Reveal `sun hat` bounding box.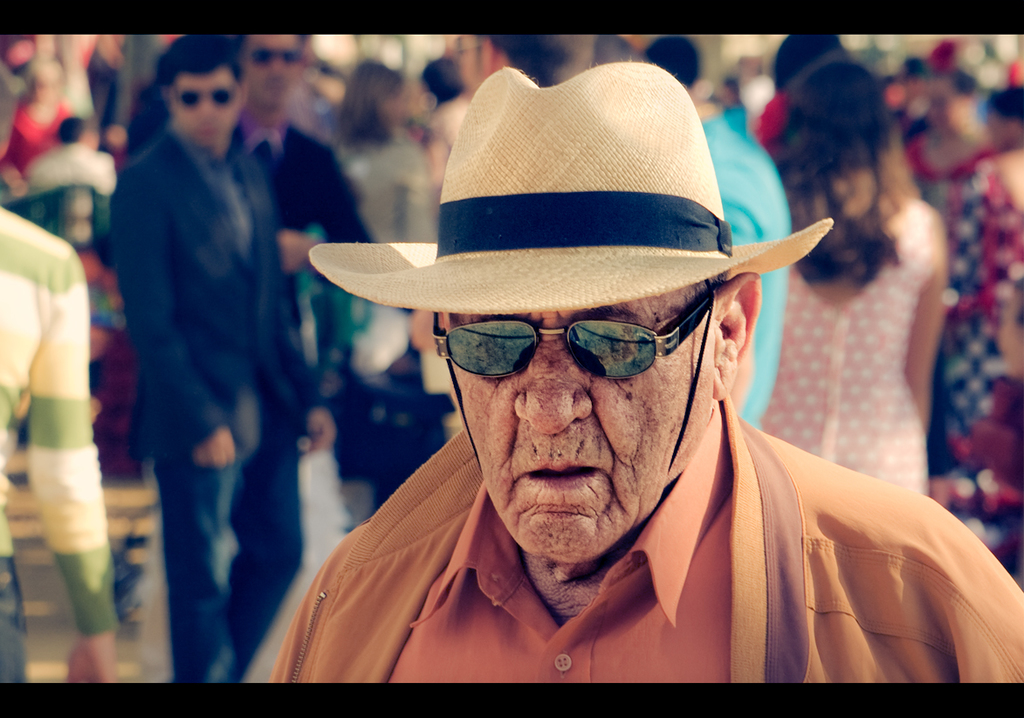
Revealed: 281 58 834 307.
